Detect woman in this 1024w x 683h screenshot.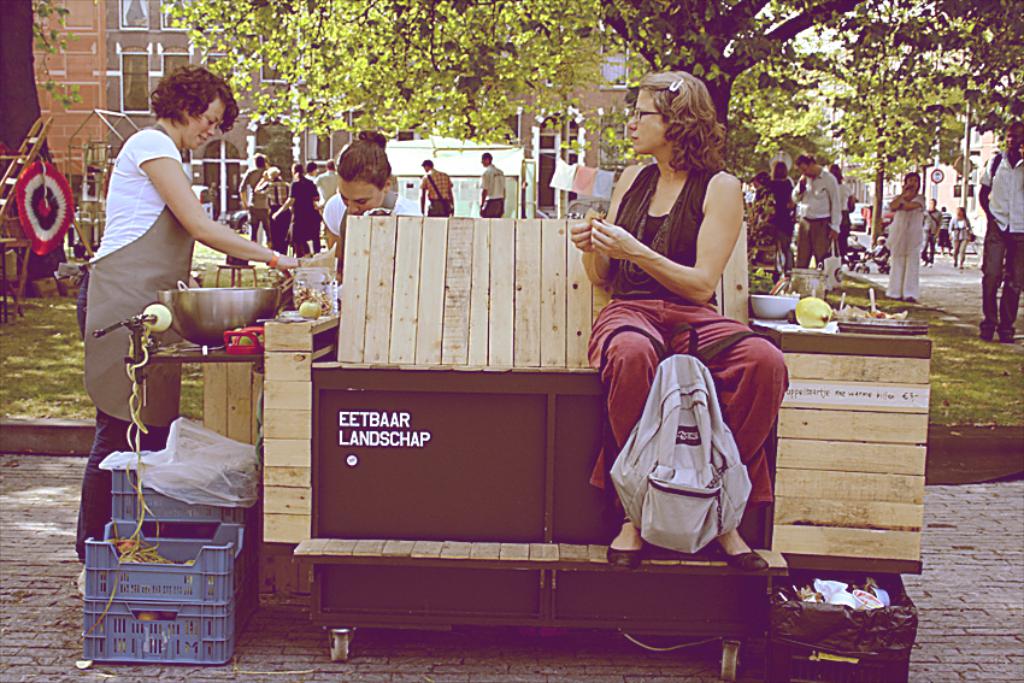
Detection: {"x1": 569, "y1": 81, "x2": 785, "y2": 557}.
